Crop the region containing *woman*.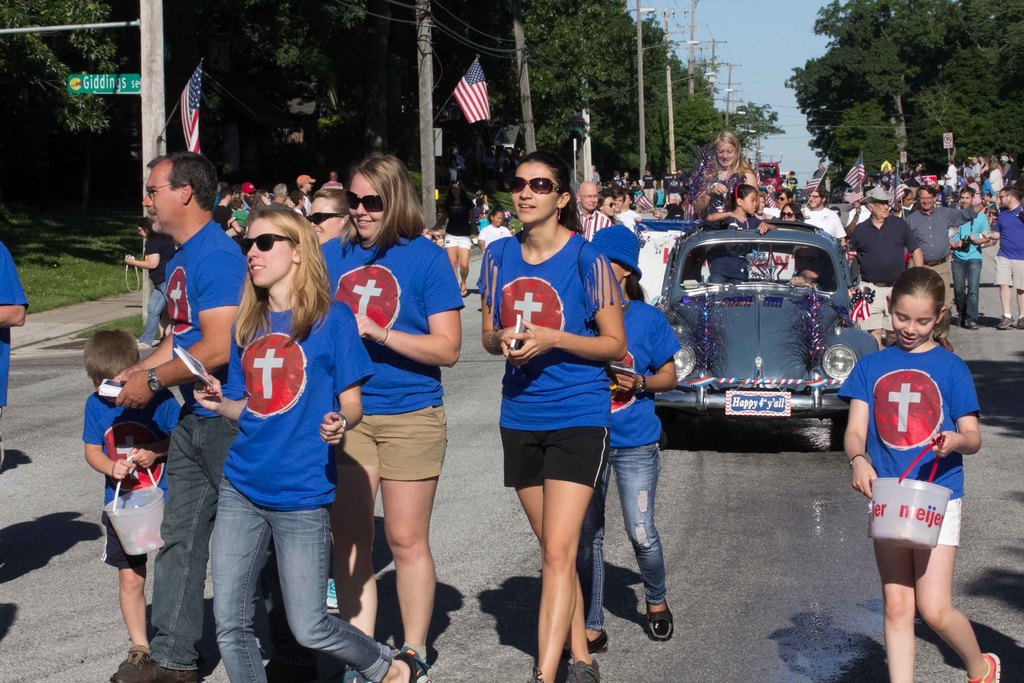
Crop region: (610,188,627,222).
